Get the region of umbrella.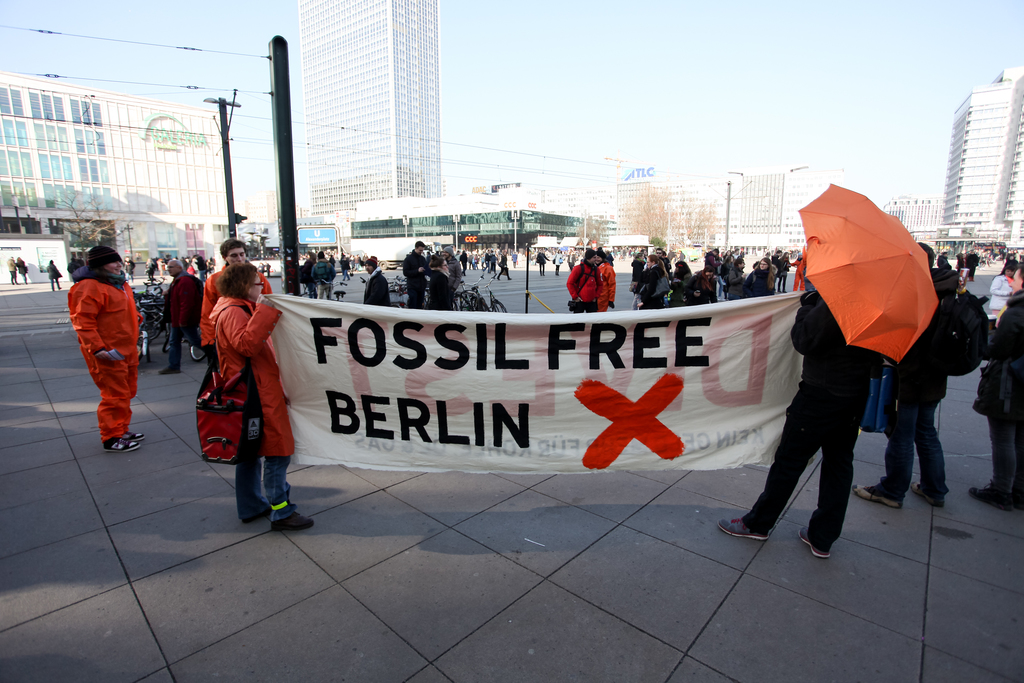
l=796, t=179, r=939, b=363.
